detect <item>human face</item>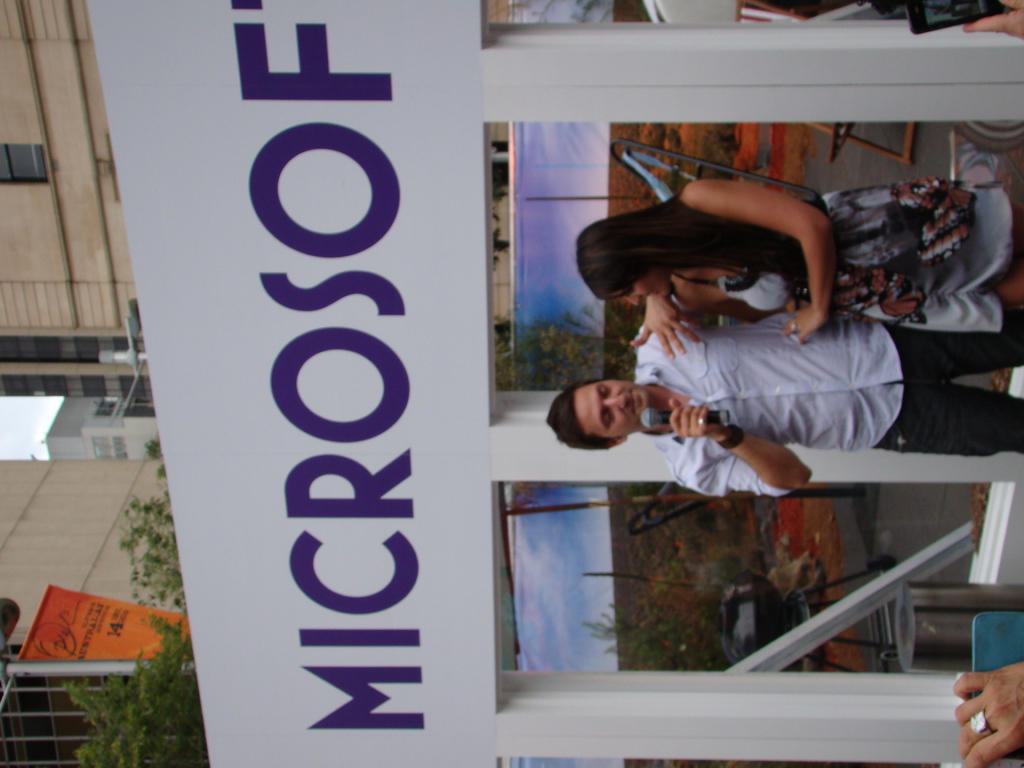
bbox(612, 269, 671, 306)
